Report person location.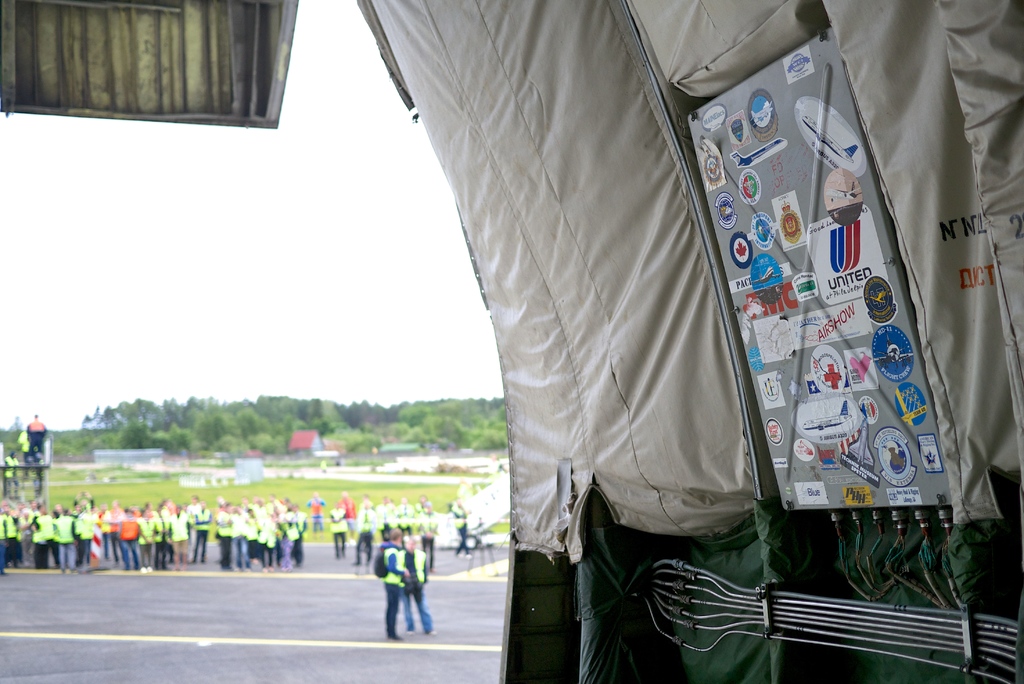
Report: x1=332 y1=501 x2=354 y2=561.
